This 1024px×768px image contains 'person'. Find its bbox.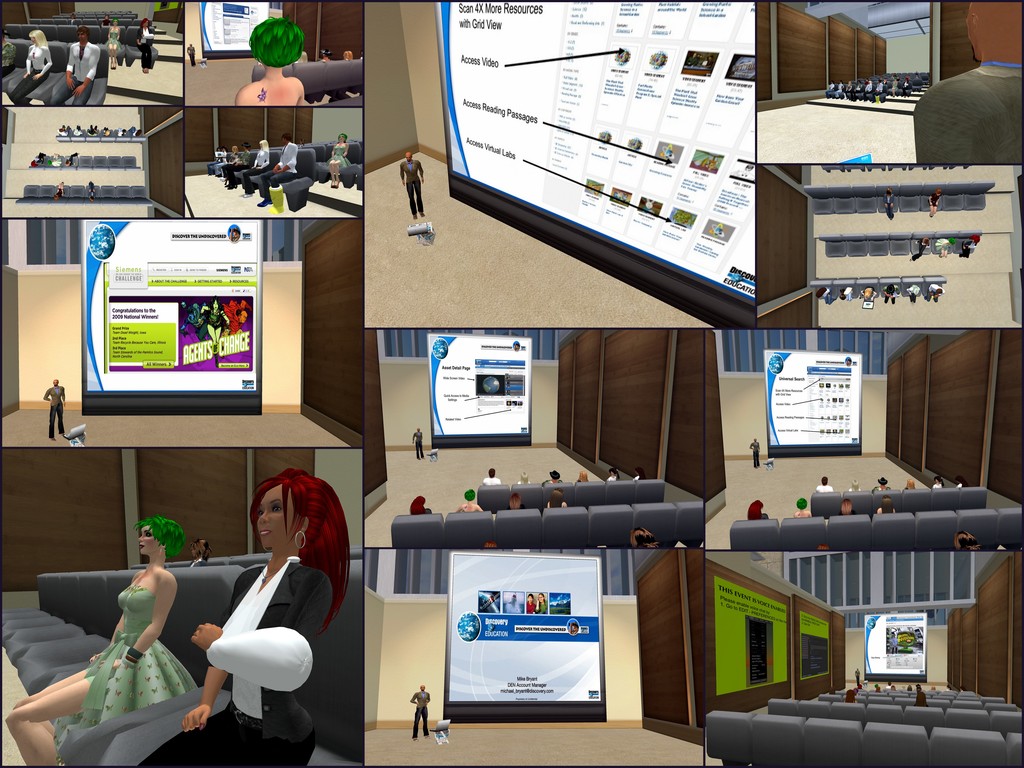
[left=811, top=476, right=835, bottom=496].
